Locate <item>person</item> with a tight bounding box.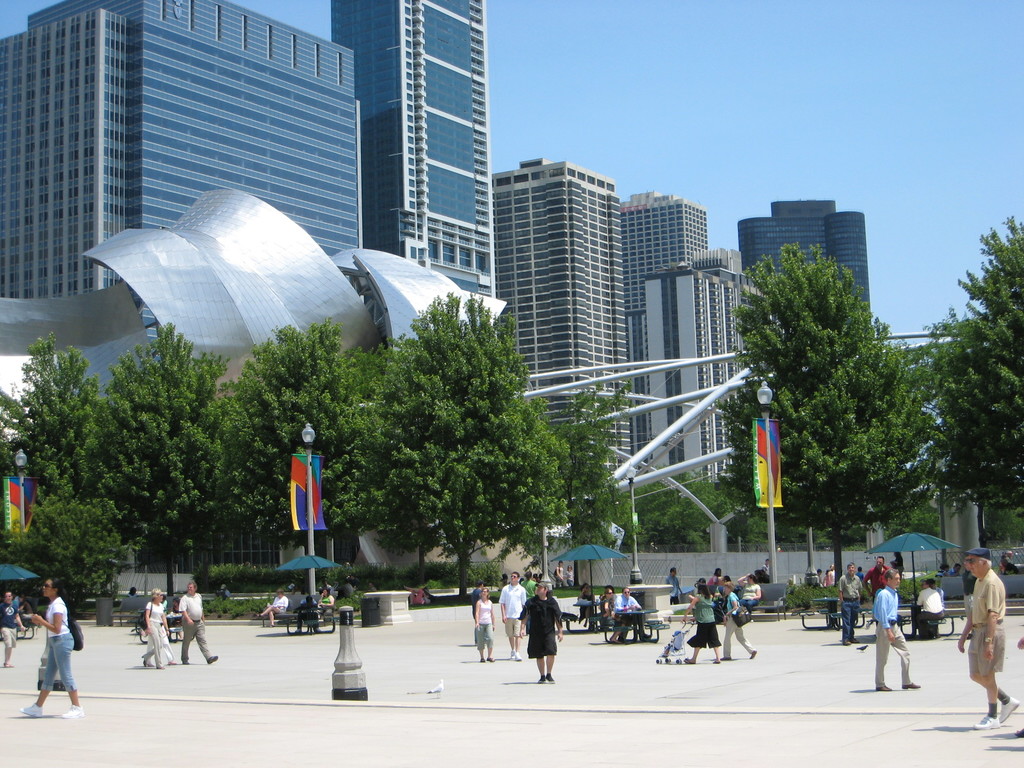
<region>524, 579, 561, 680</region>.
